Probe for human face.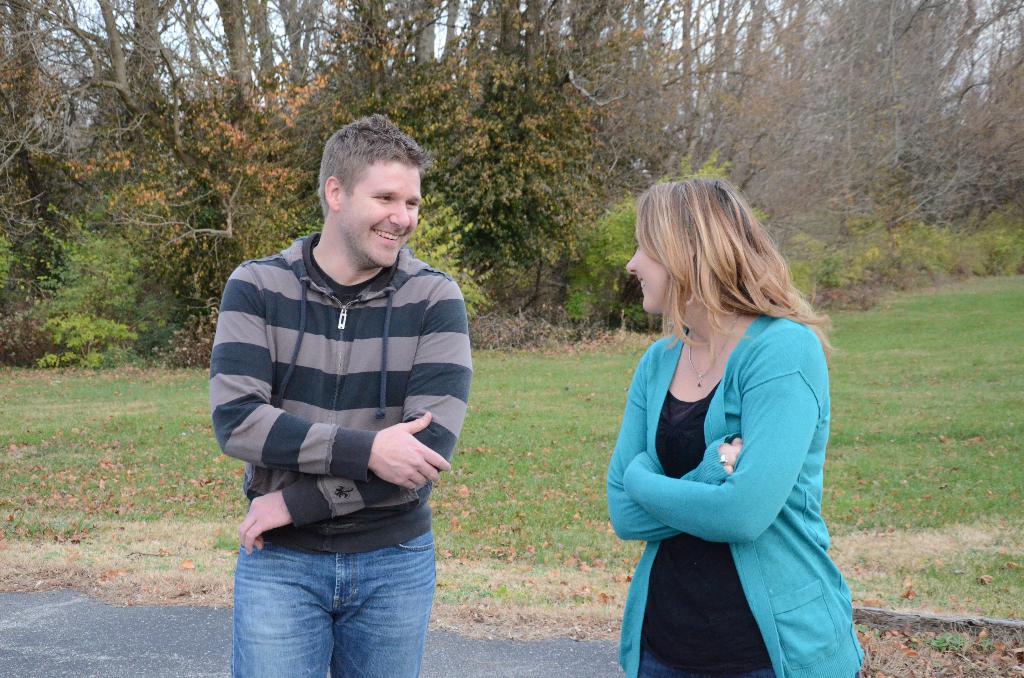
Probe result: (344, 168, 425, 266).
